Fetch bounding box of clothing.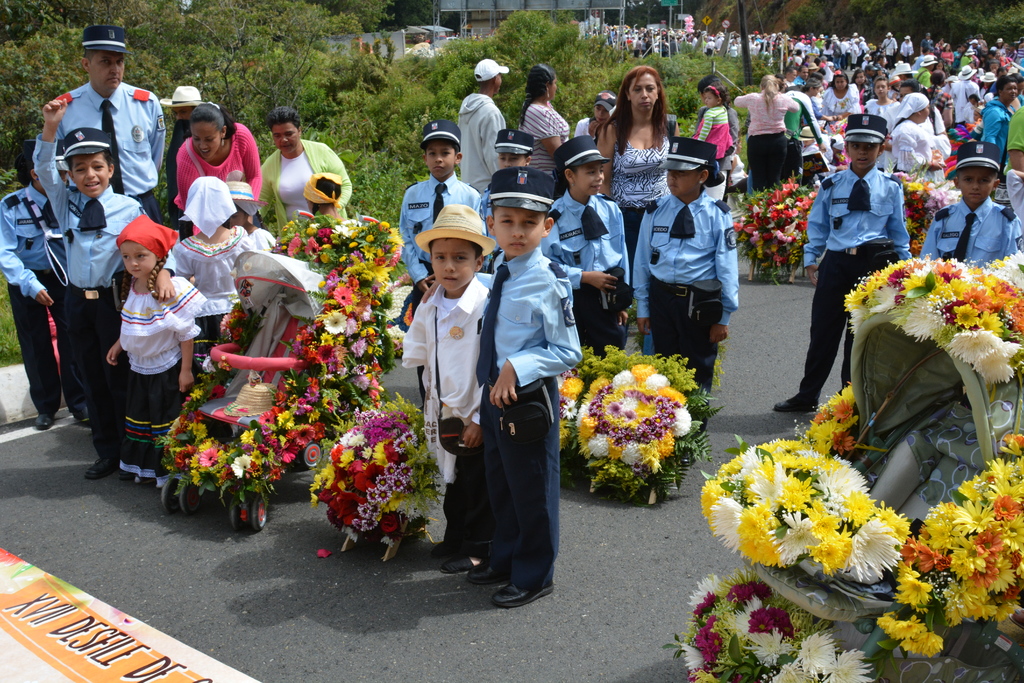
Bbox: crop(820, 83, 860, 129).
